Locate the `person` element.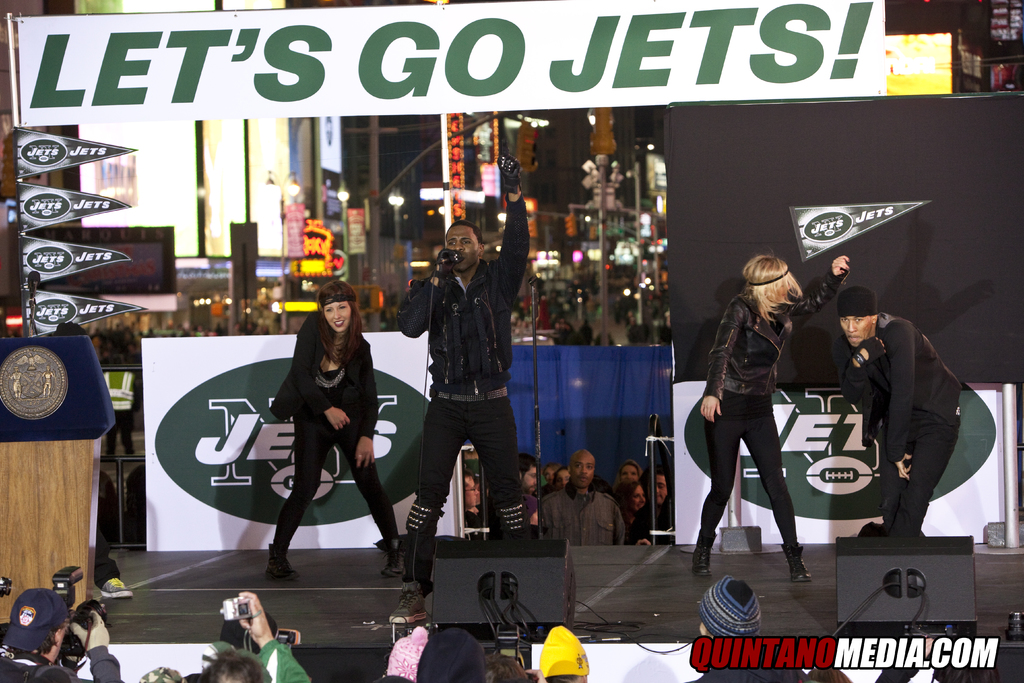
Element bbox: [691,247,844,578].
